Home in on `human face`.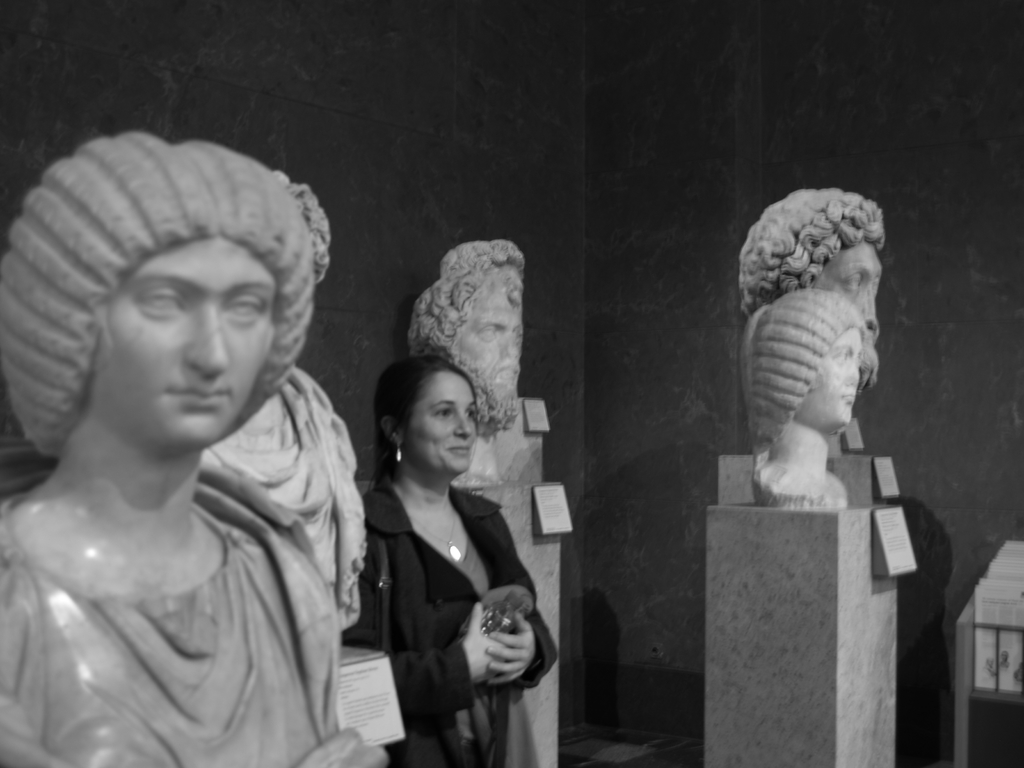
Homed in at [left=94, top=232, right=282, bottom=454].
